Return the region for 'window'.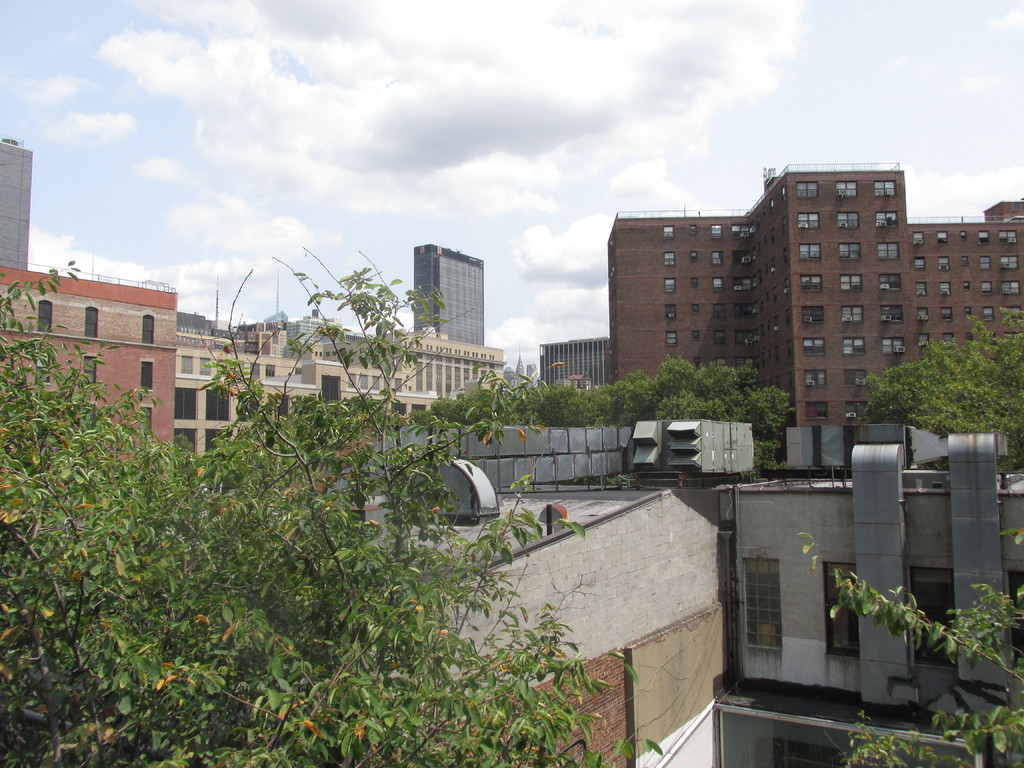
[left=713, top=277, right=722, bottom=292].
